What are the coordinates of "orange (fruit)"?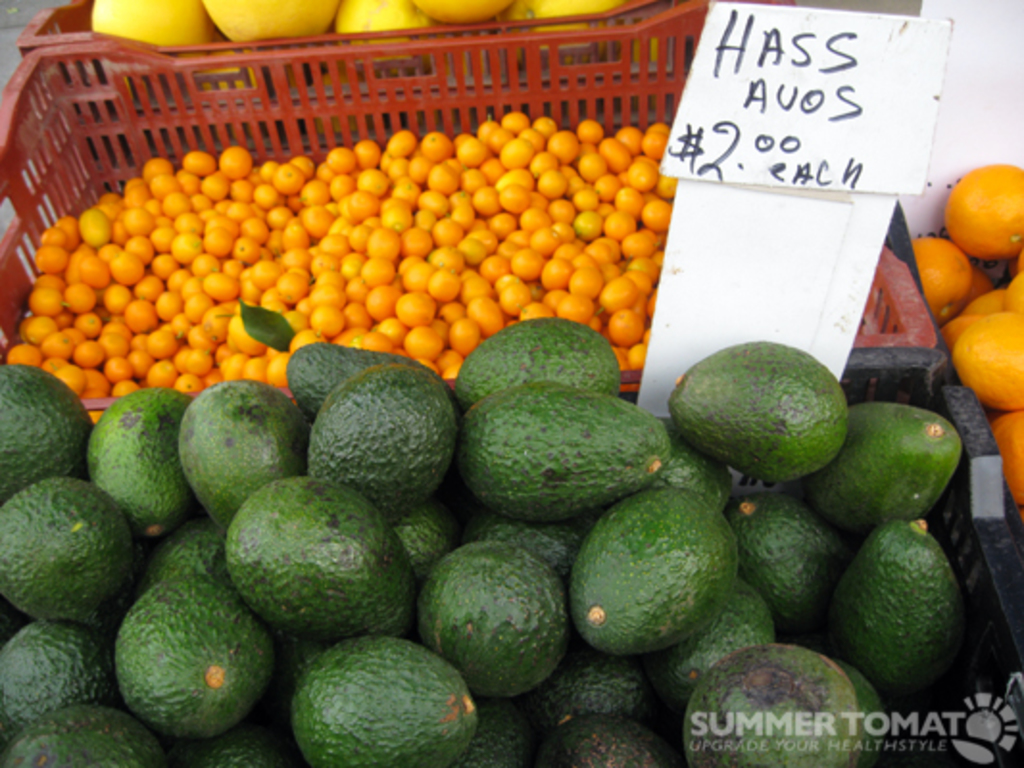
(129,294,146,319).
